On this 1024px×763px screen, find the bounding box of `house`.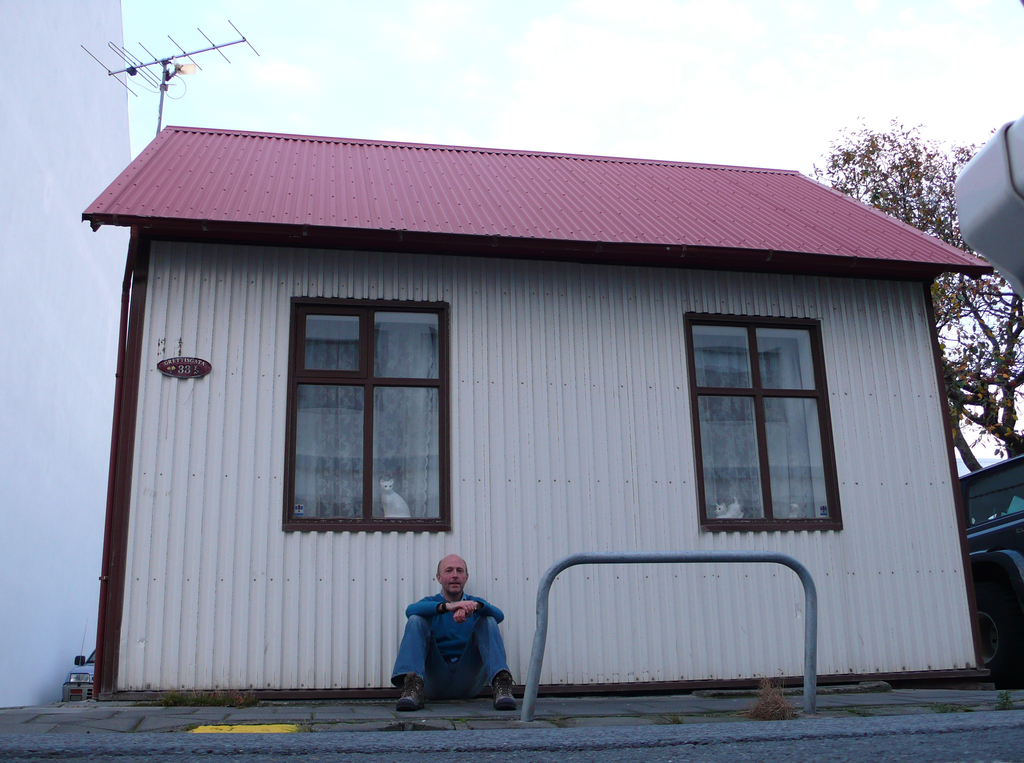
Bounding box: box=[0, 2, 120, 709].
